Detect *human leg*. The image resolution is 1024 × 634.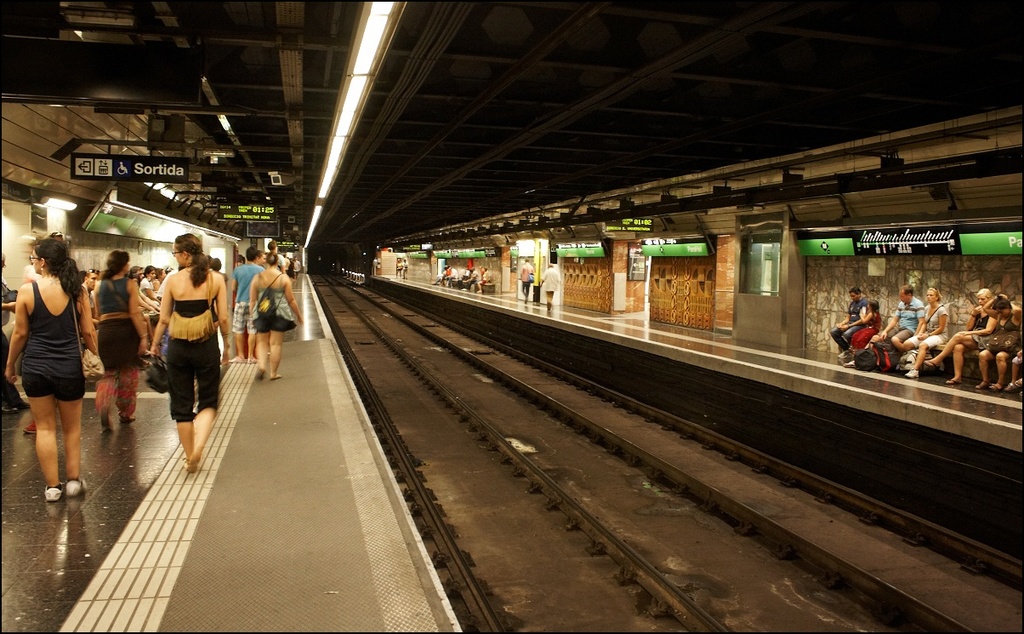
box(1004, 351, 1023, 392).
